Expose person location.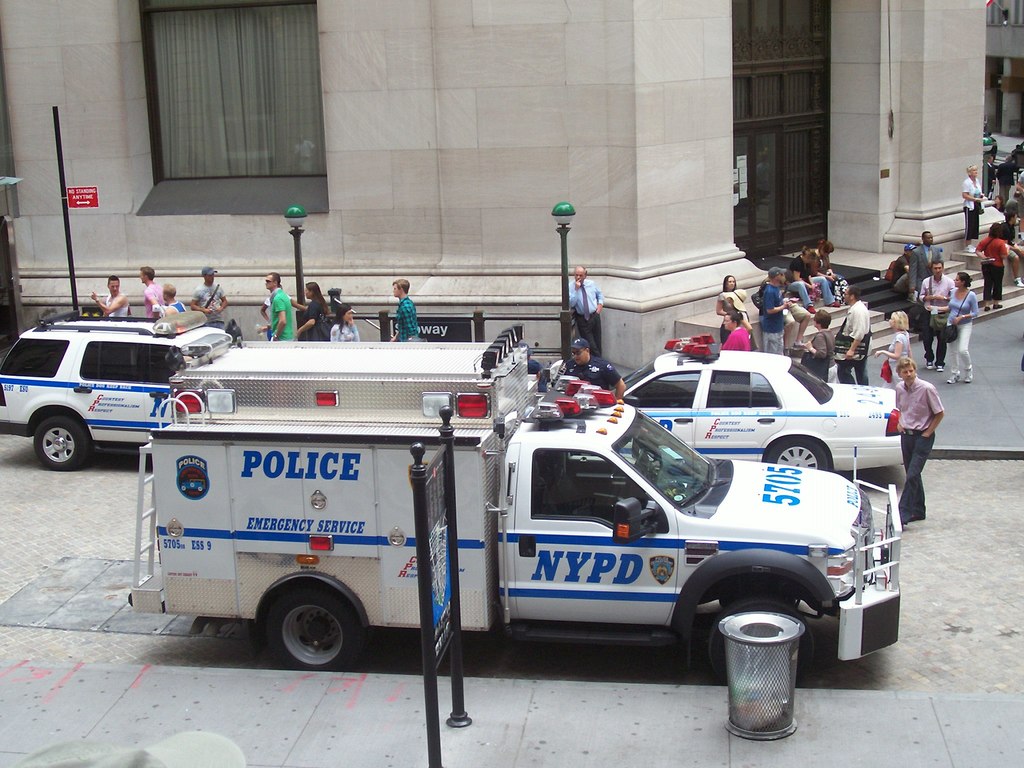
Exposed at box(718, 273, 758, 339).
